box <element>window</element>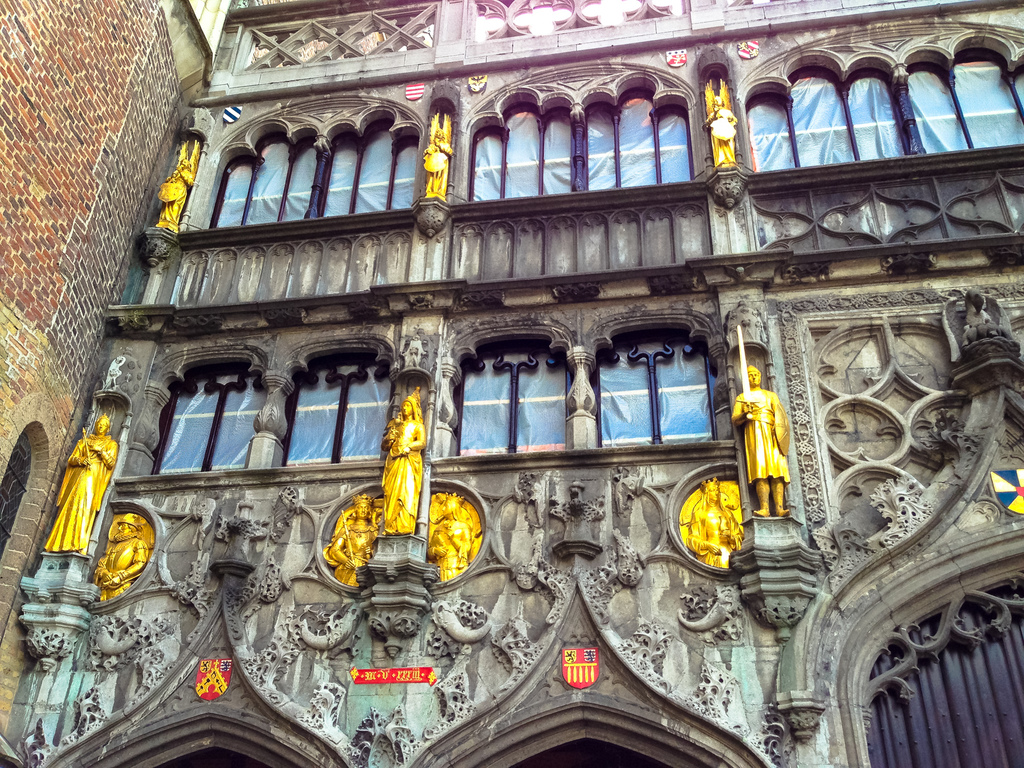
<bbox>457, 331, 567, 458</bbox>
